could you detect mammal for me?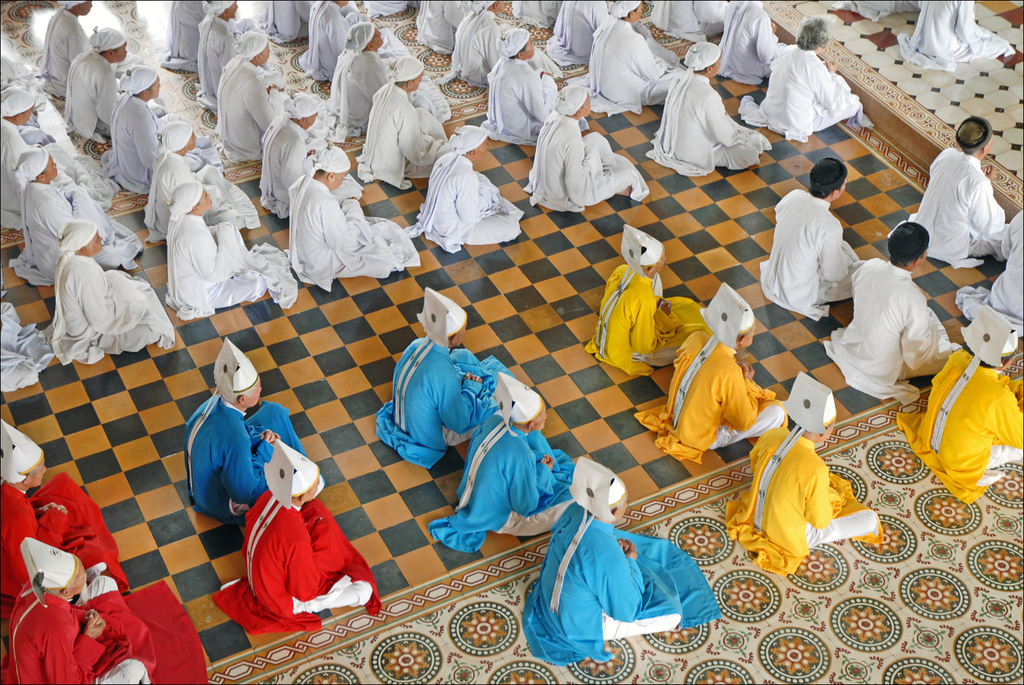
Detection result: (left=323, top=18, right=400, bottom=135).
